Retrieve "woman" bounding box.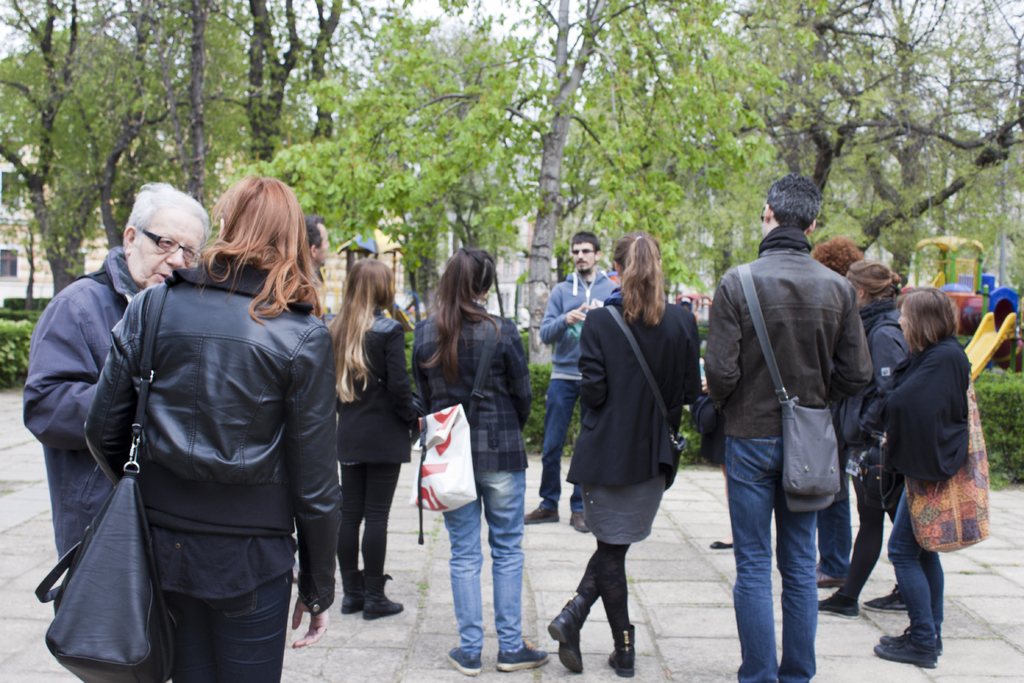
Bounding box: [x1=818, y1=261, x2=909, y2=620].
